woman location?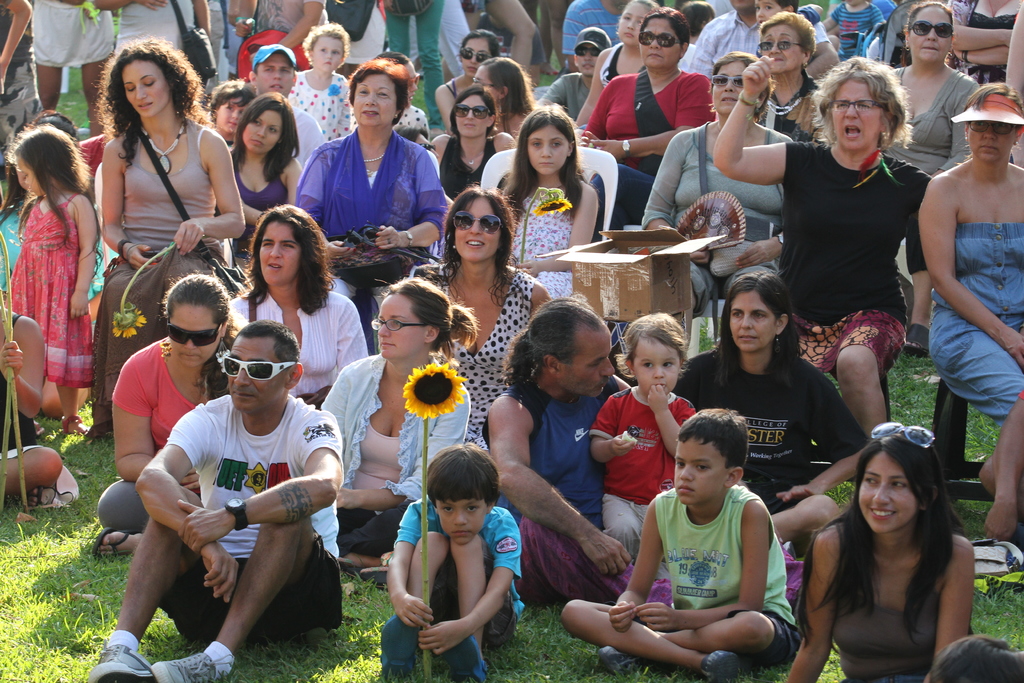
crop(469, 47, 545, 133)
